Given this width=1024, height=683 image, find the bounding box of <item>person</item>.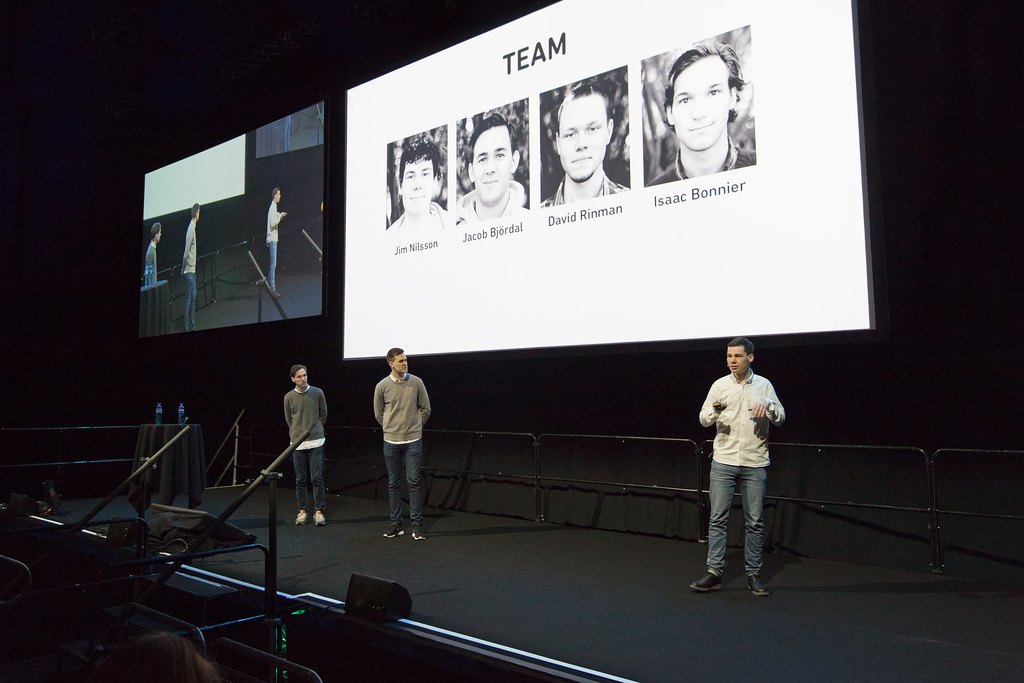
[x1=456, y1=111, x2=530, y2=217].
